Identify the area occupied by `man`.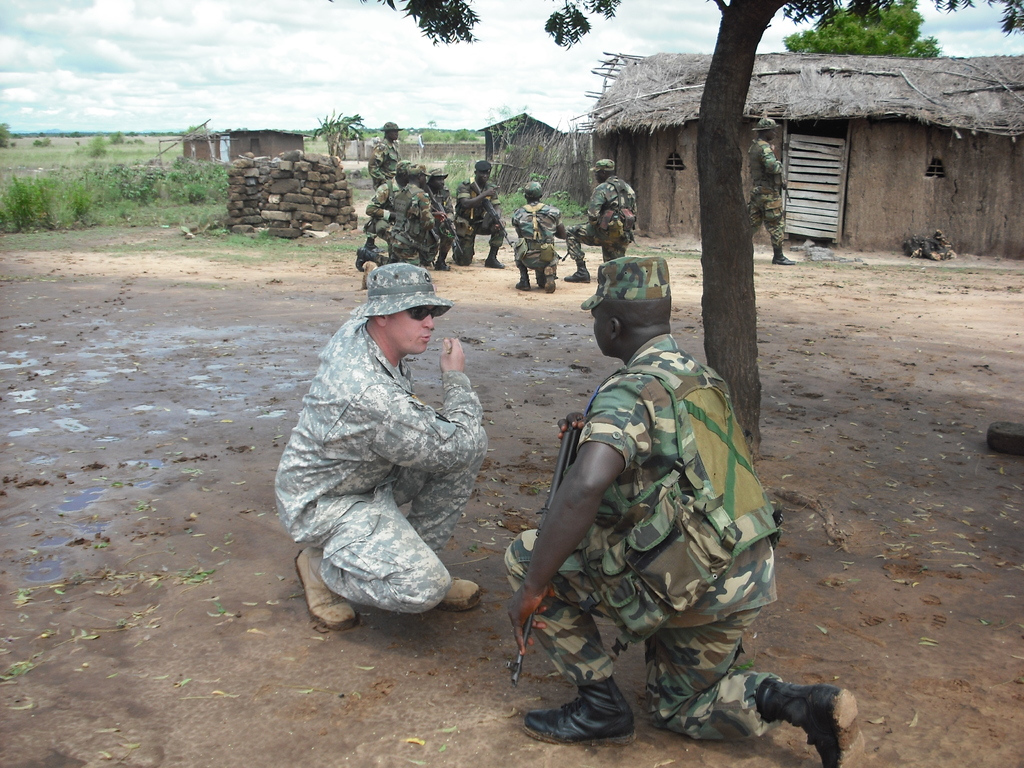
Area: [503,254,865,767].
